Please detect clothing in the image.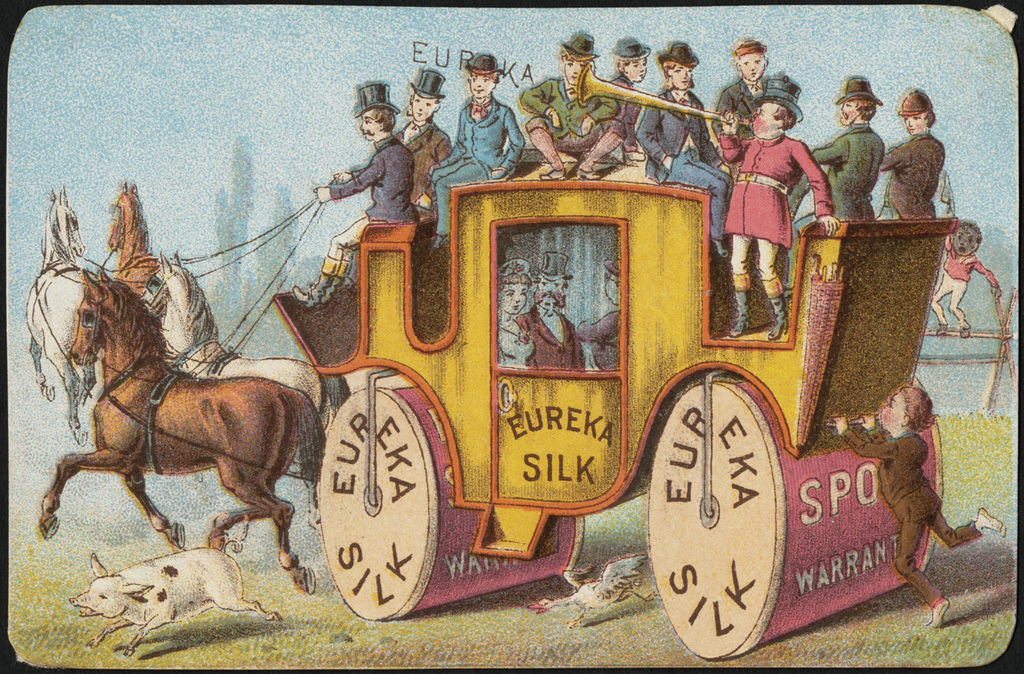
bbox=[327, 81, 937, 259].
